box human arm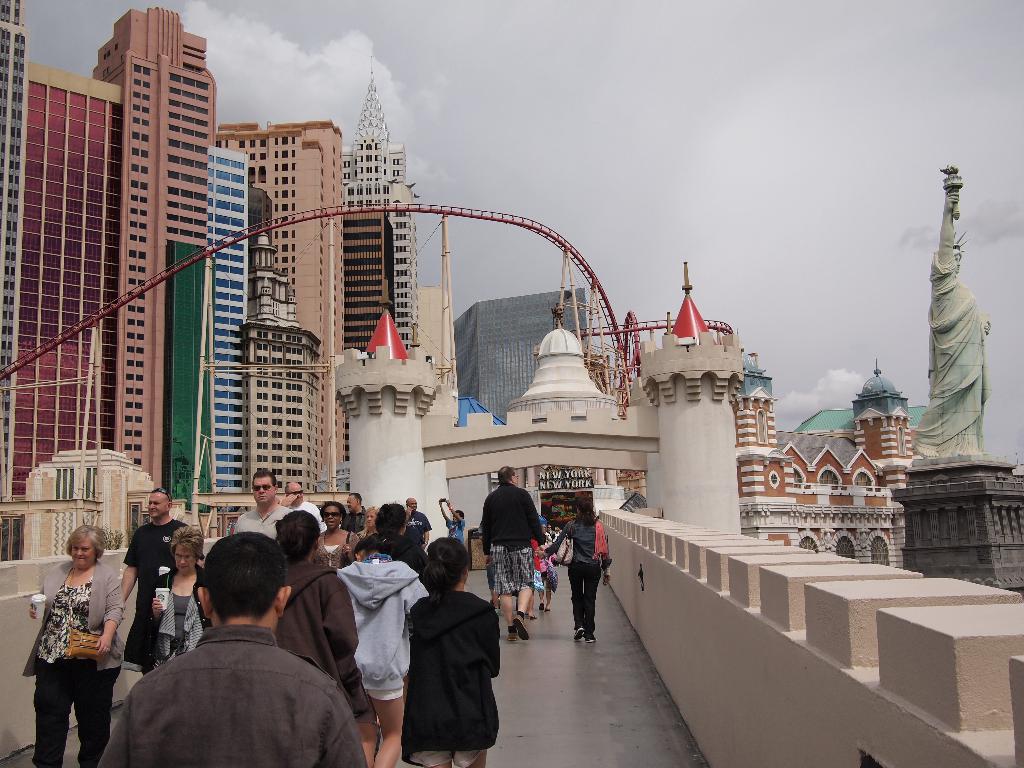
pyautogui.locateOnScreen(97, 698, 131, 767)
